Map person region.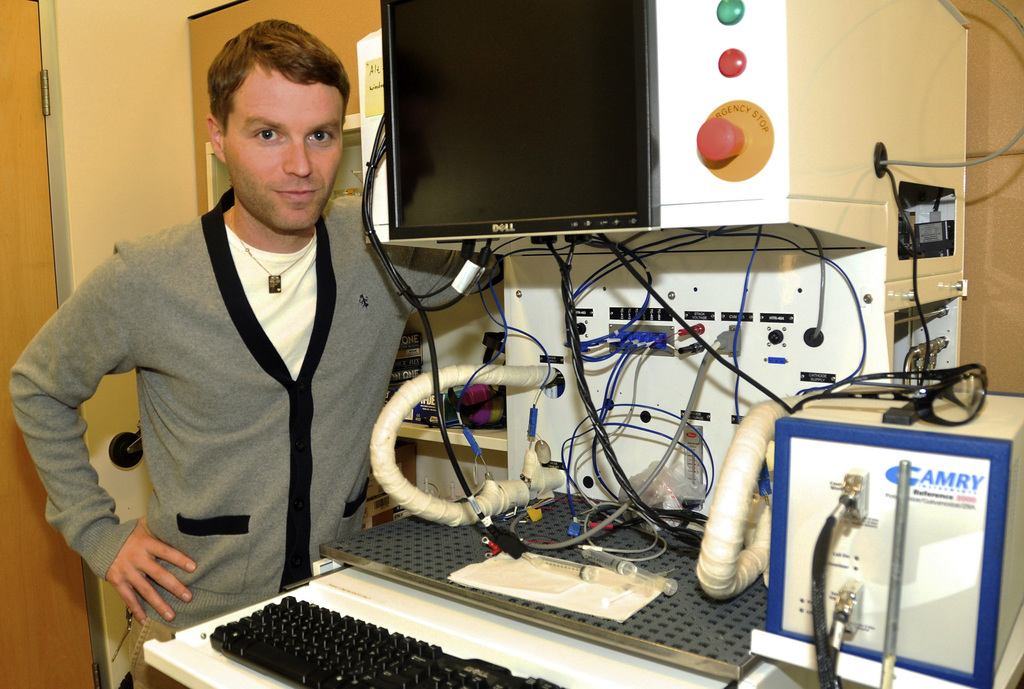
Mapped to (left=6, top=15, right=481, bottom=645).
